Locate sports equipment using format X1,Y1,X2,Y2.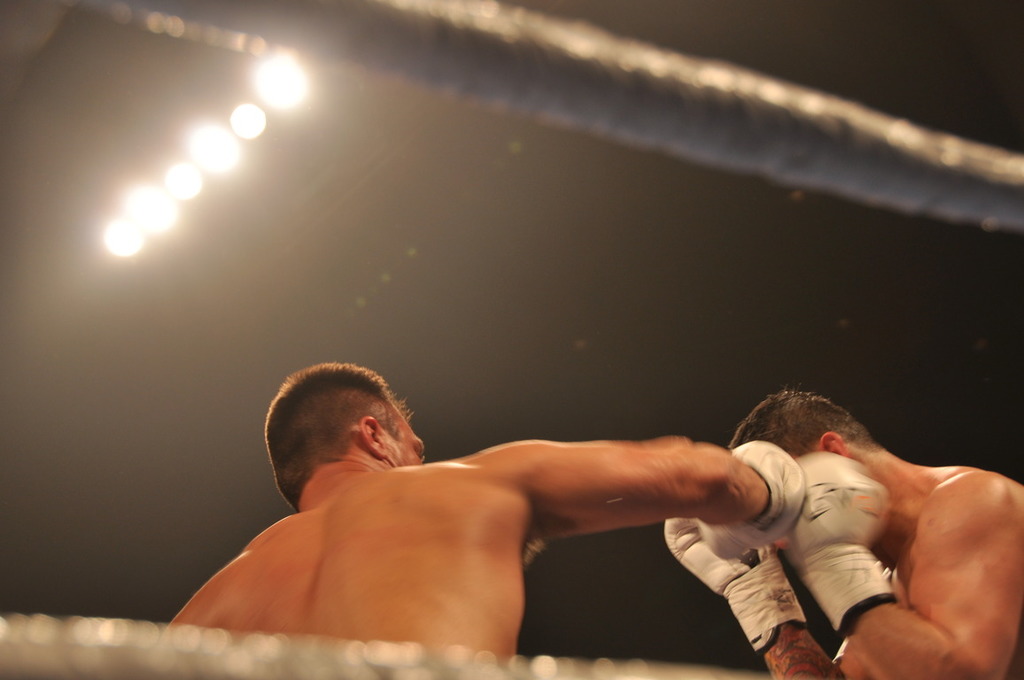
660,511,810,656.
